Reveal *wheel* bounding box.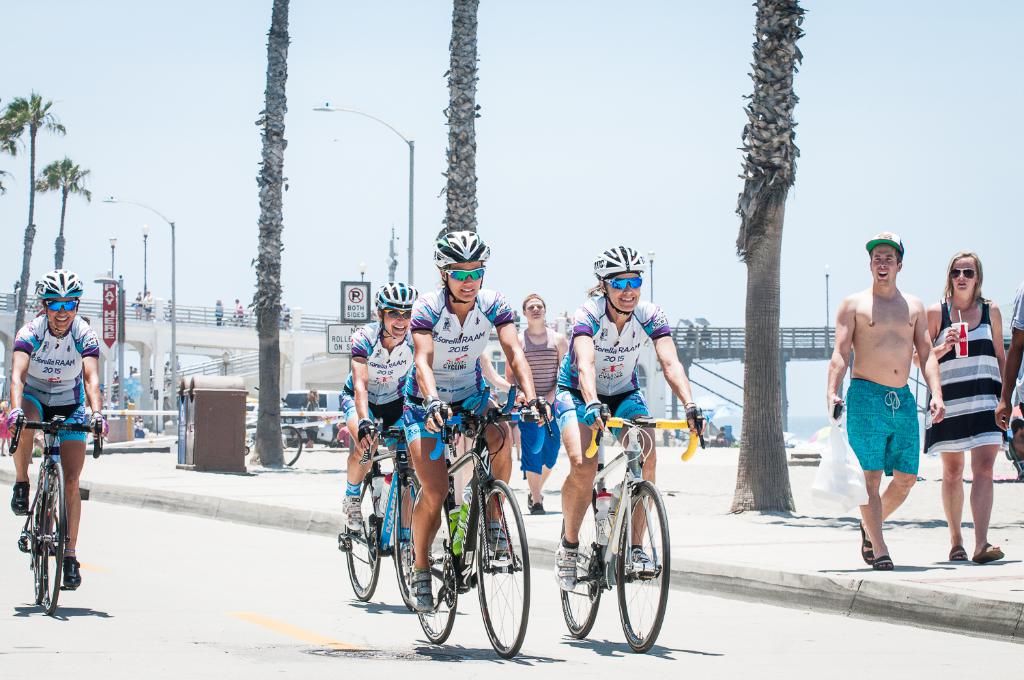
Revealed: (558,488,603,636).
